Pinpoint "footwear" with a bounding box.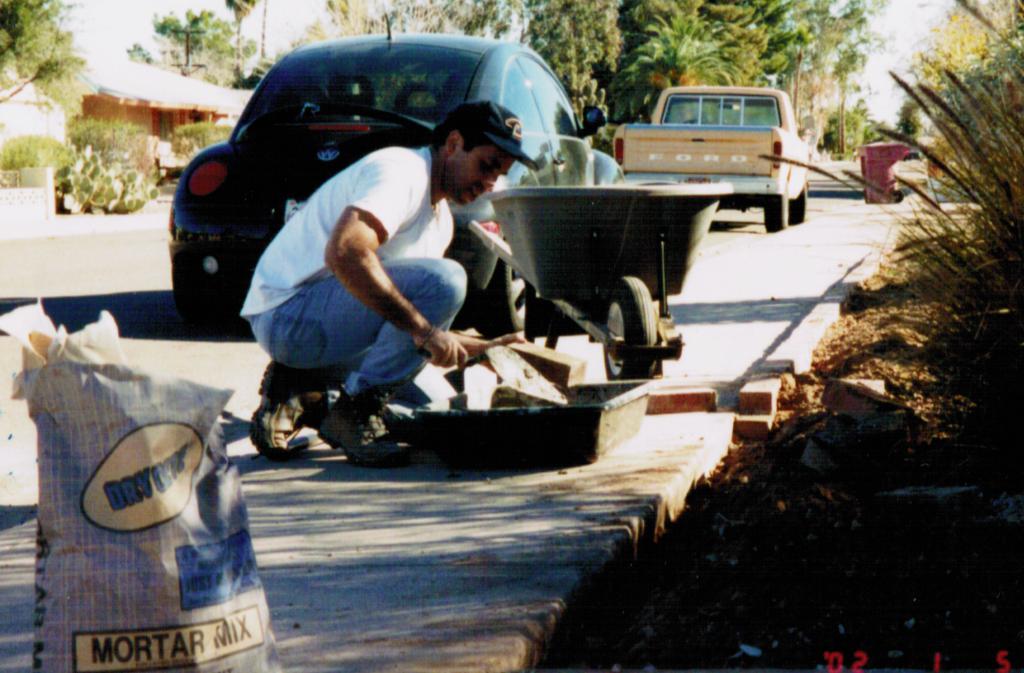
[x1=244, y1=391, x2=302, y2=467].
